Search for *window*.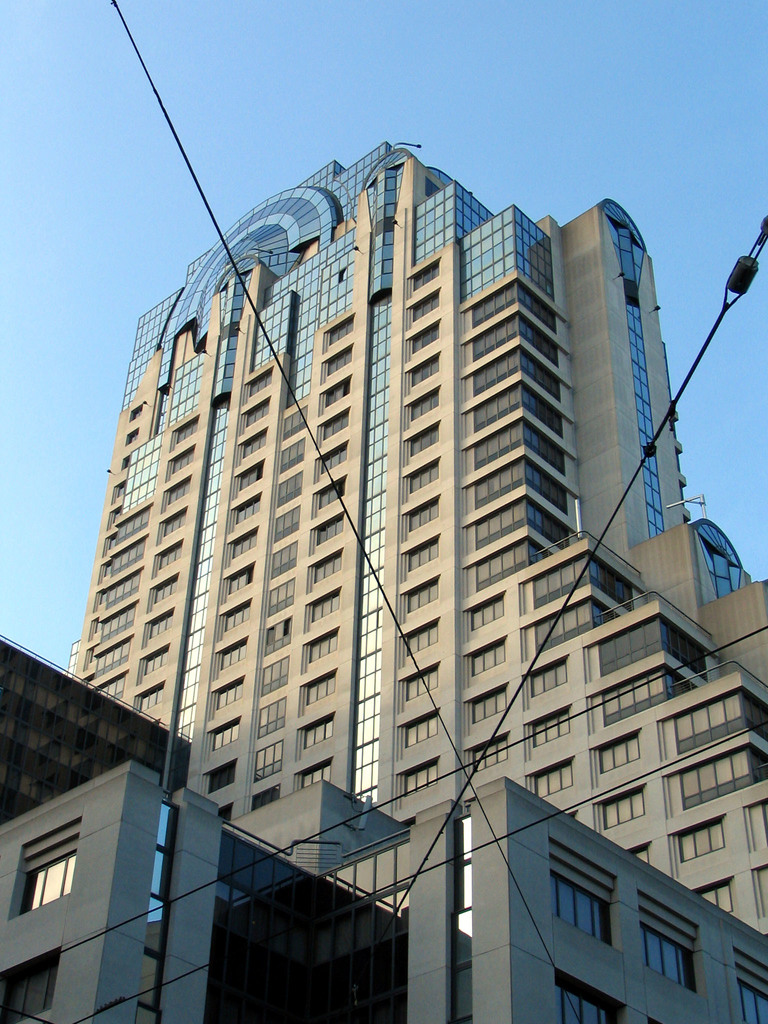
Found at box(324, 376, 352, 408).
